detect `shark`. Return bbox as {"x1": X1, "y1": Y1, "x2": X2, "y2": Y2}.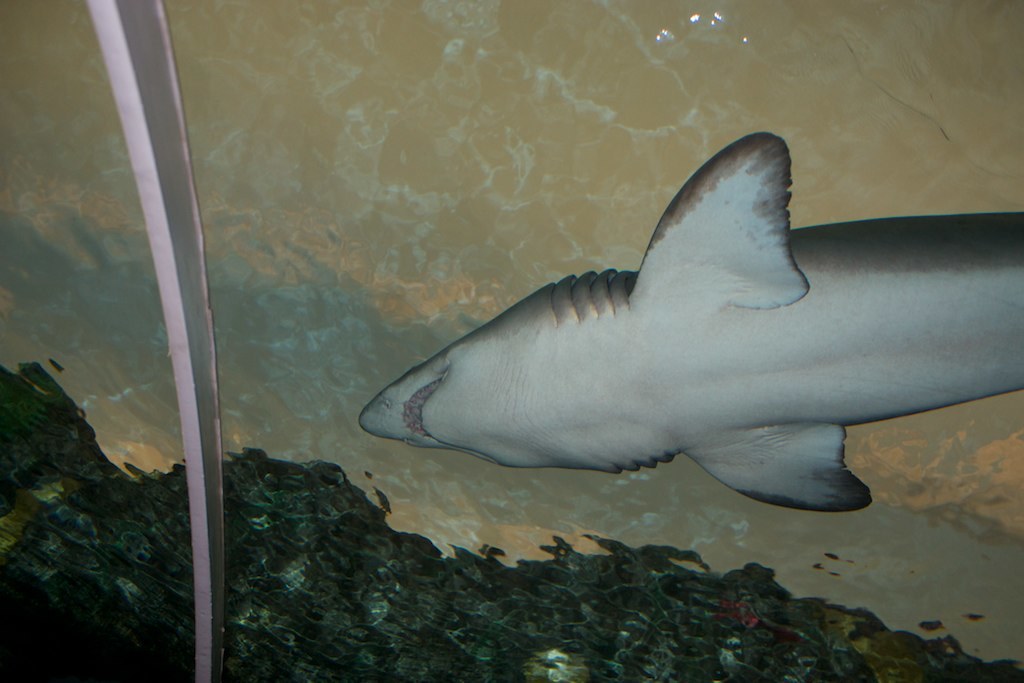
{"x1": 363, "y1": 129, "x2": 1023, "y2": 512}.
